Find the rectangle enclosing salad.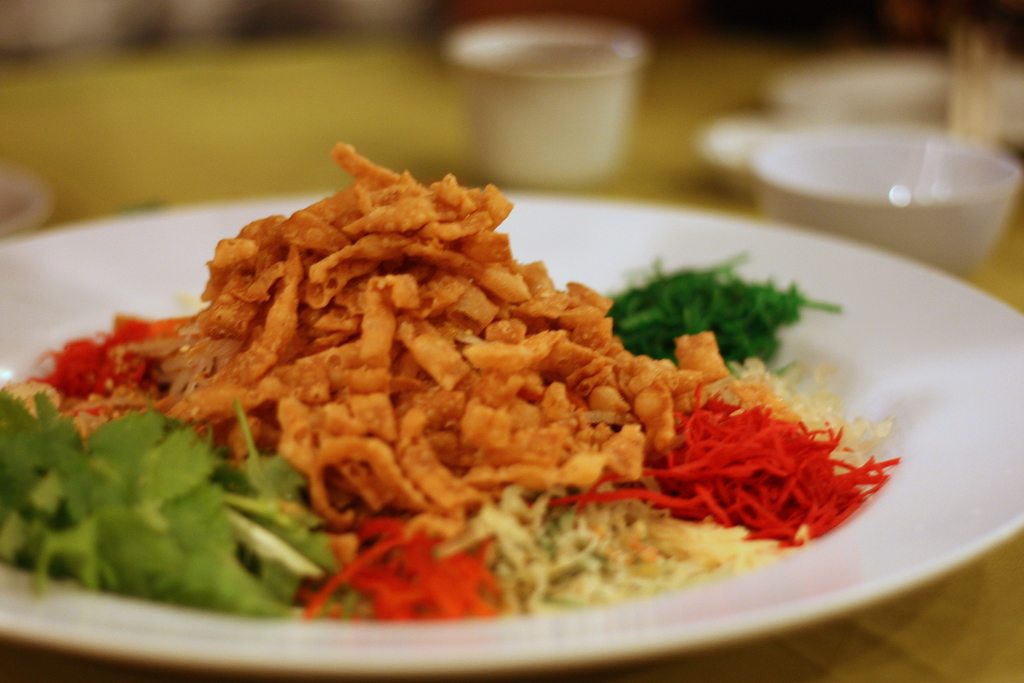
(x1=1, y1=150, x2=915, y2=675).
